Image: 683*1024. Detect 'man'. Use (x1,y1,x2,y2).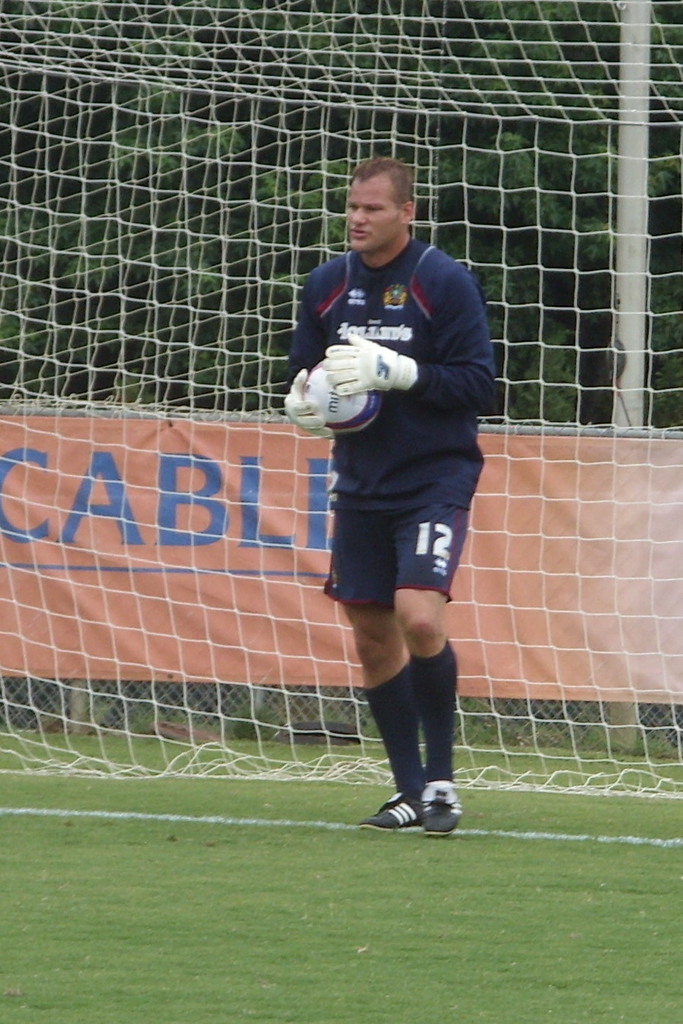
(265,151,511,836).
